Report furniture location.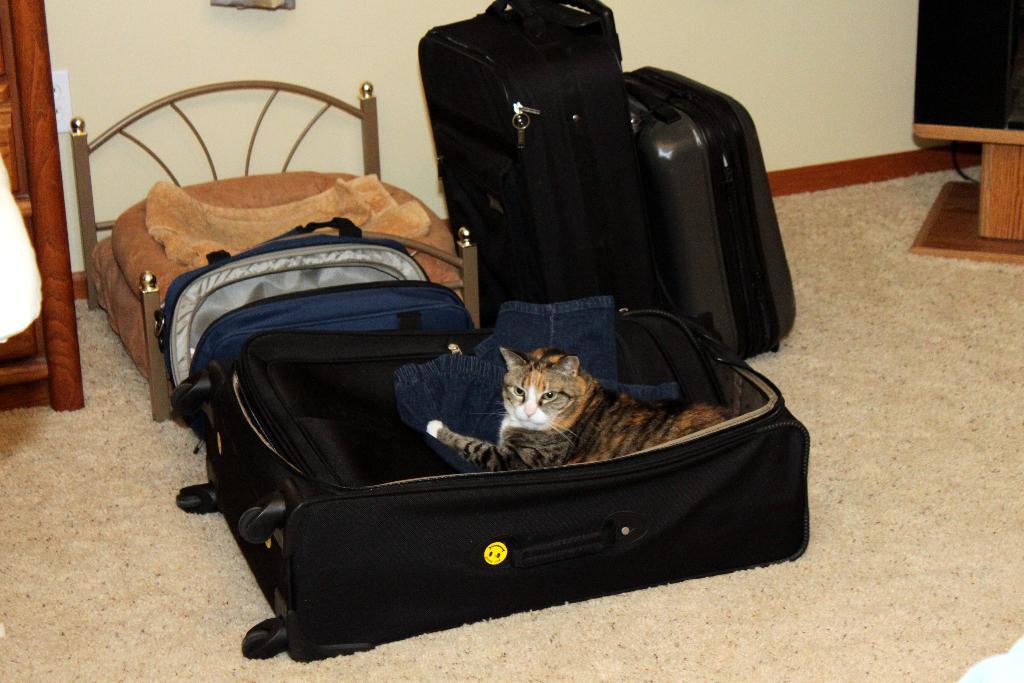
Report: {"left": 910, "top": 122, "right": 1023, "bottom": 268}.
